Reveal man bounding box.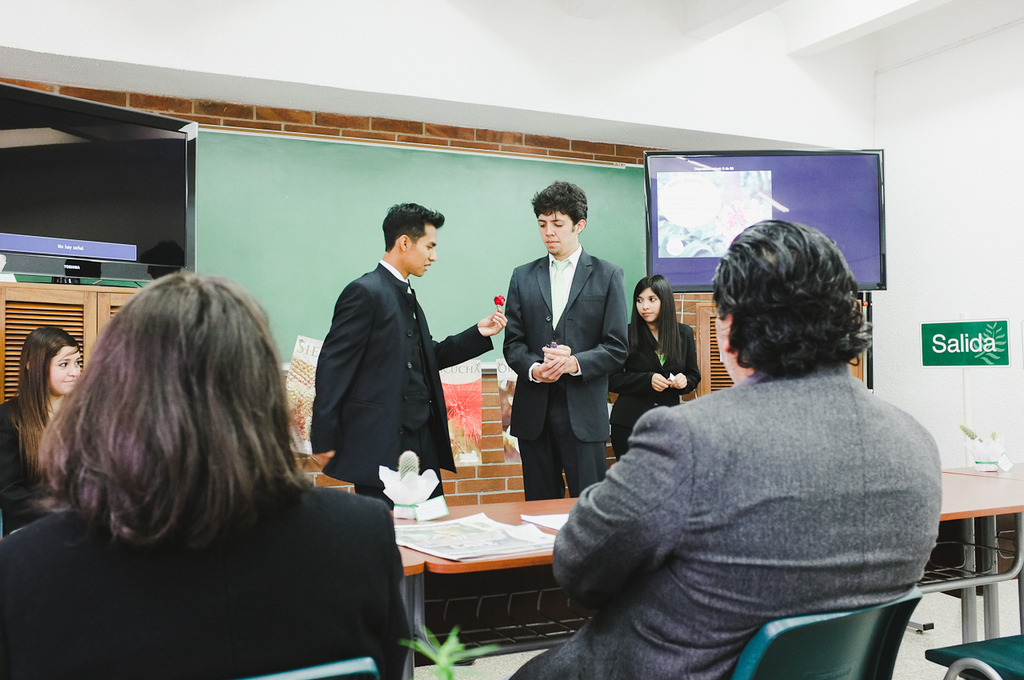
Revealed: [502,177,628,502].
